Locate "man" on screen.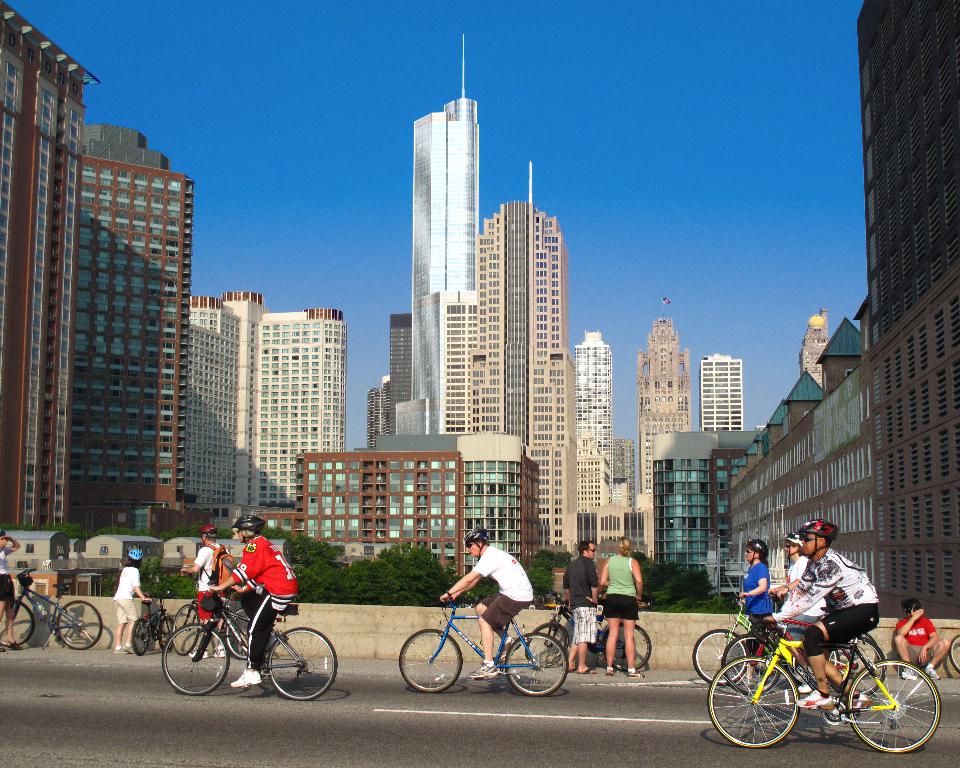
On screen at (left=772, top=527, right=827, bottom=646).
